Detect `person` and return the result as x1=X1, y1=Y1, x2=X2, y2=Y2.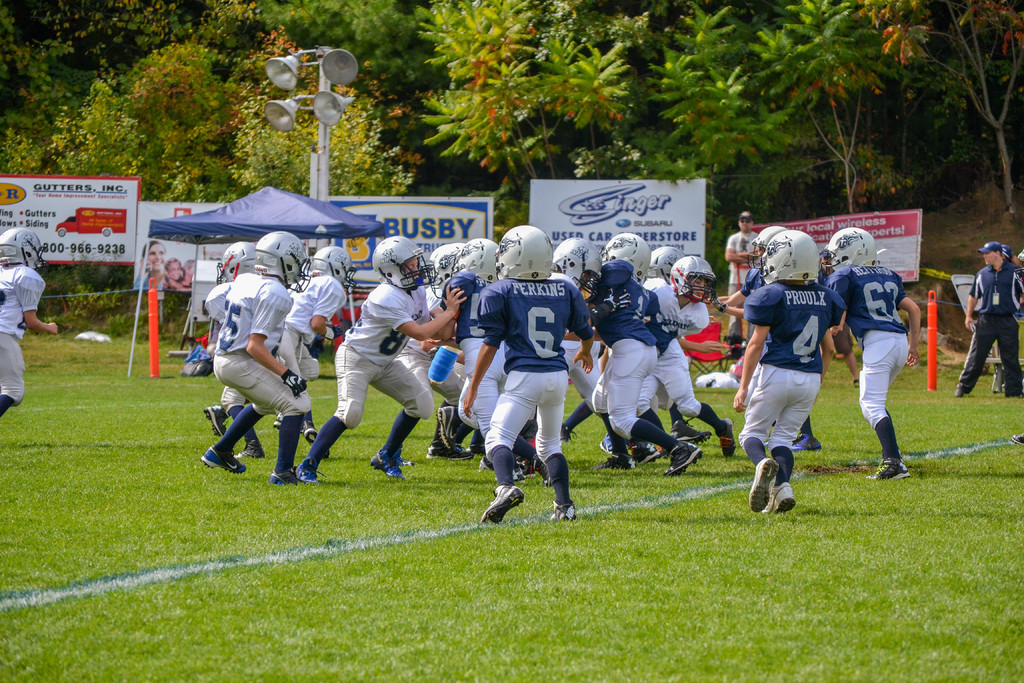
x1=650, y1=260, x2=723, y2=472.
